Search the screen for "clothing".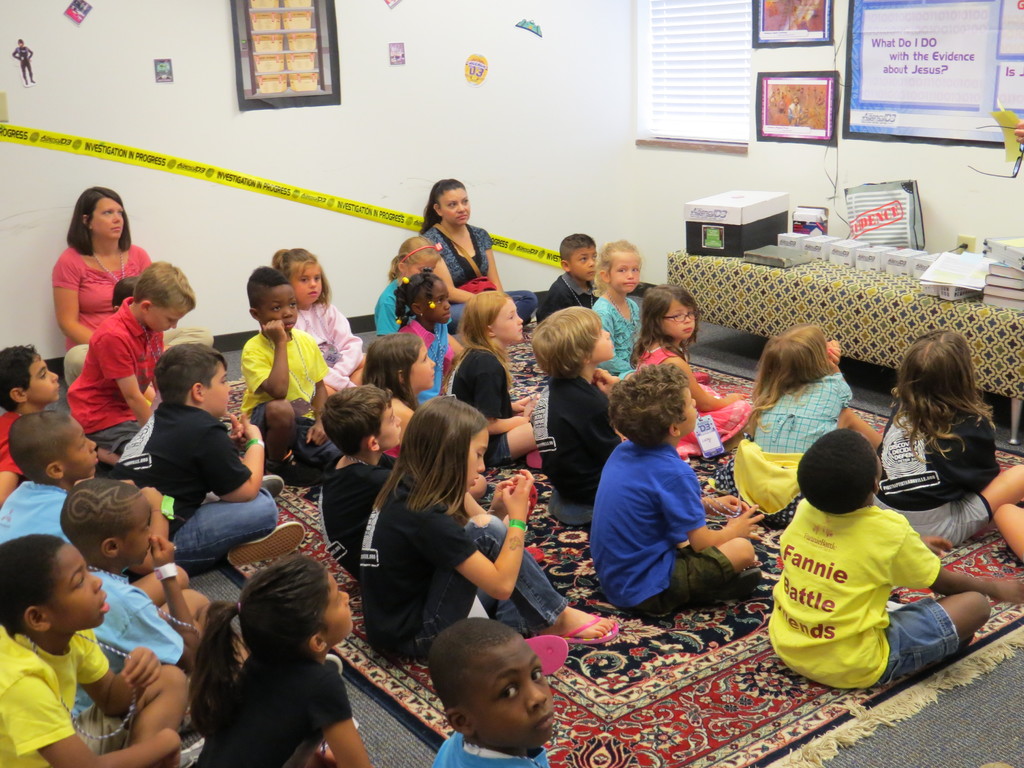
Found at 106 392 282 564.
